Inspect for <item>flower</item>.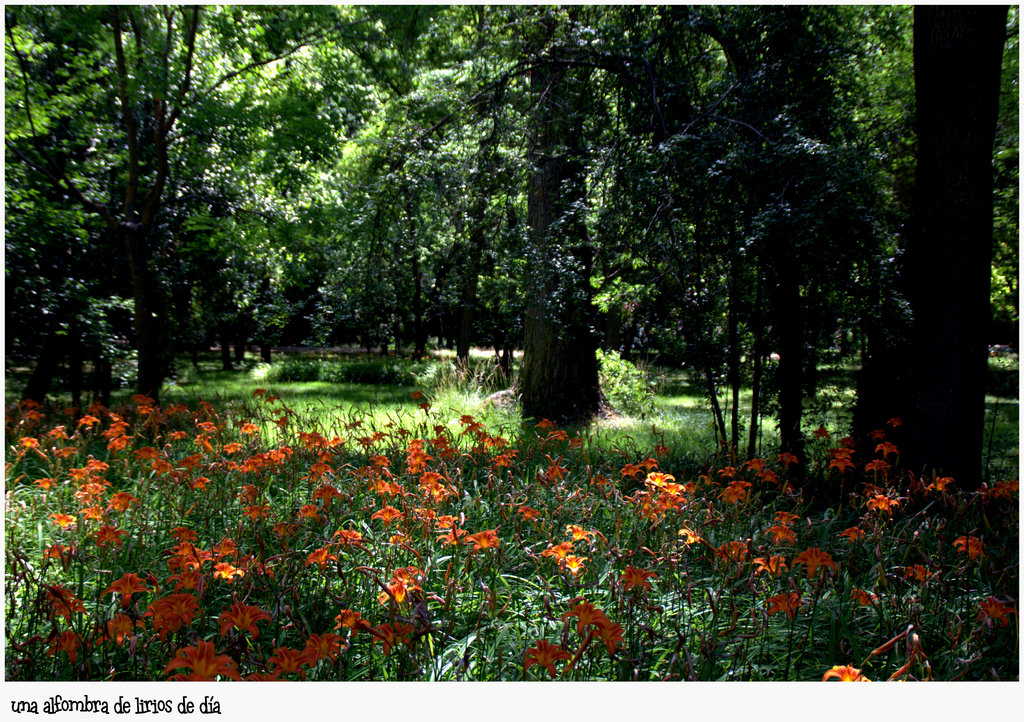
Inspection: <region>811, 424, 832, 440</region>.
